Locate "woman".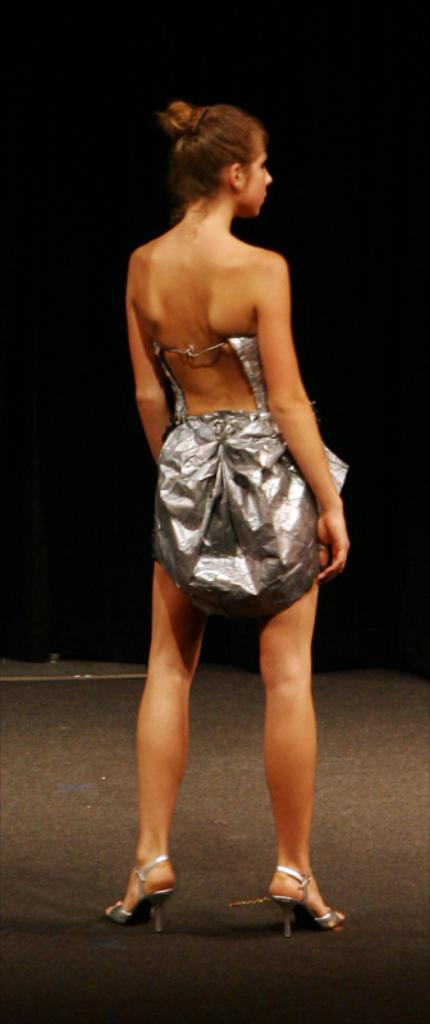
Bounding box: left=92, top=97, right=353, bottom=937.
